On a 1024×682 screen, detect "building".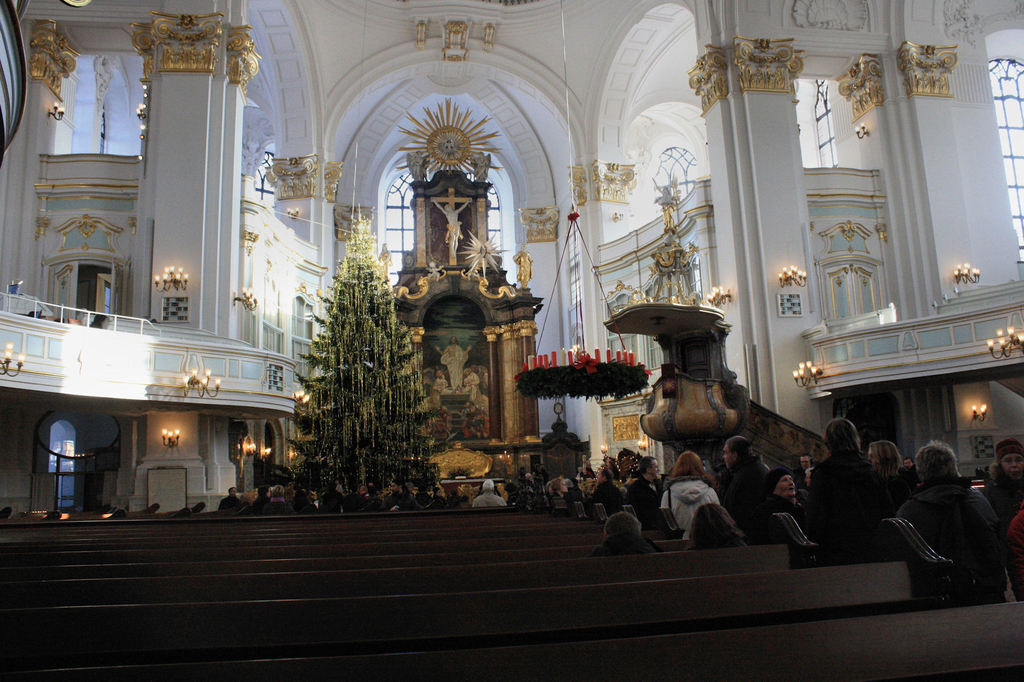
[0, 0, 1023, 681].
